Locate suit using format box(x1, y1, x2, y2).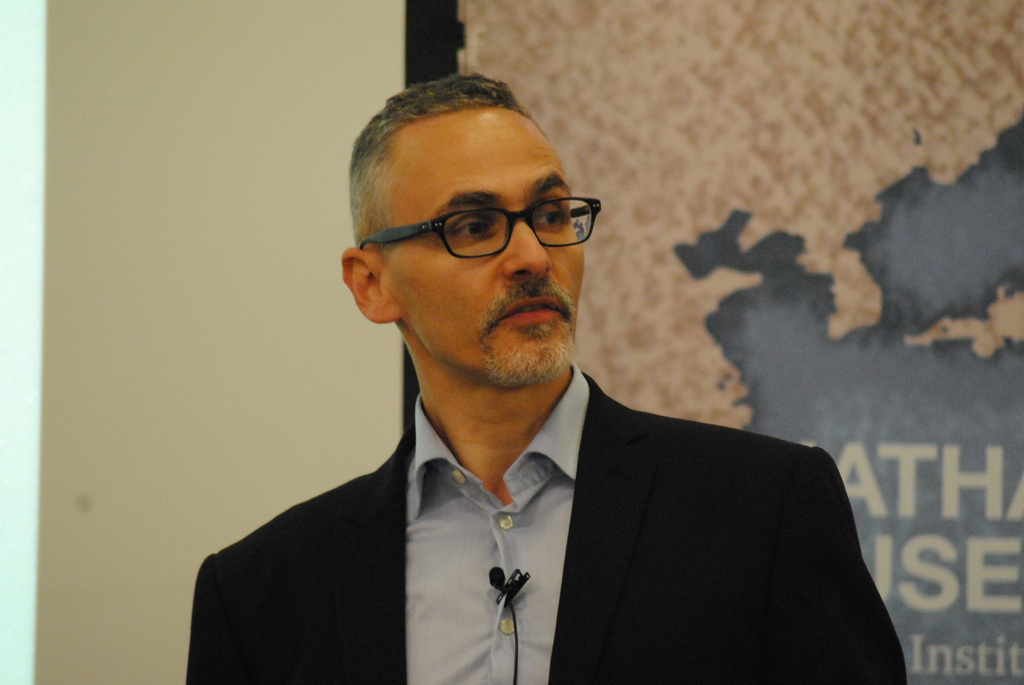
box(196, 323, 883, 657).
